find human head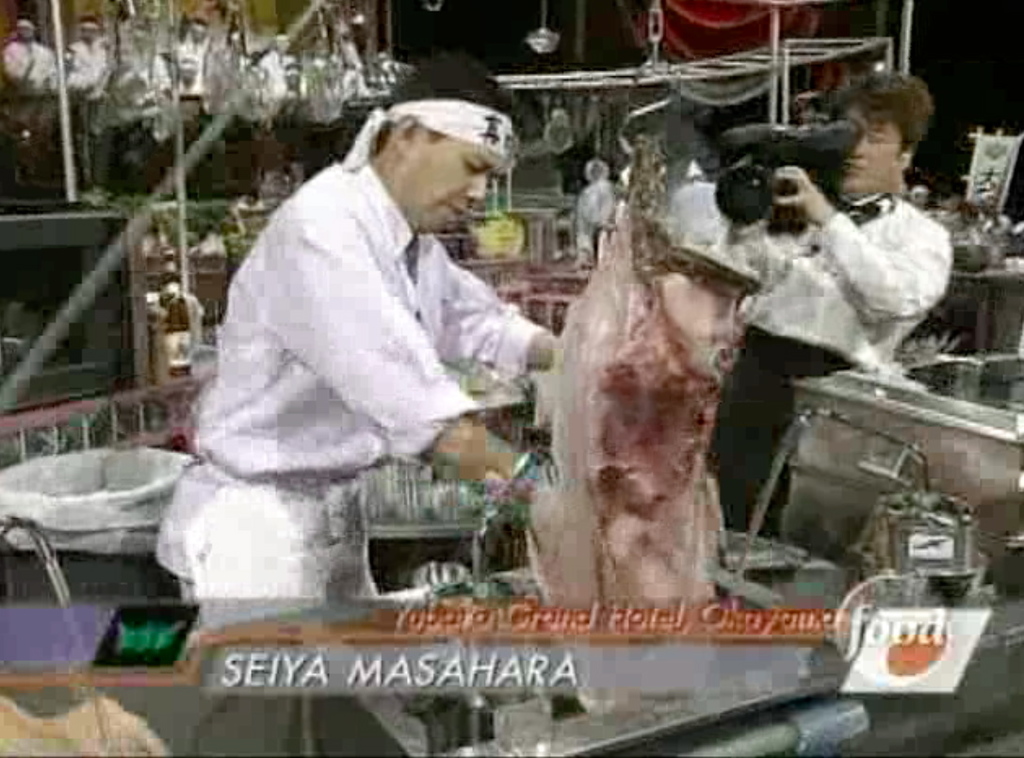
box=[187, 22, 206, 46]
